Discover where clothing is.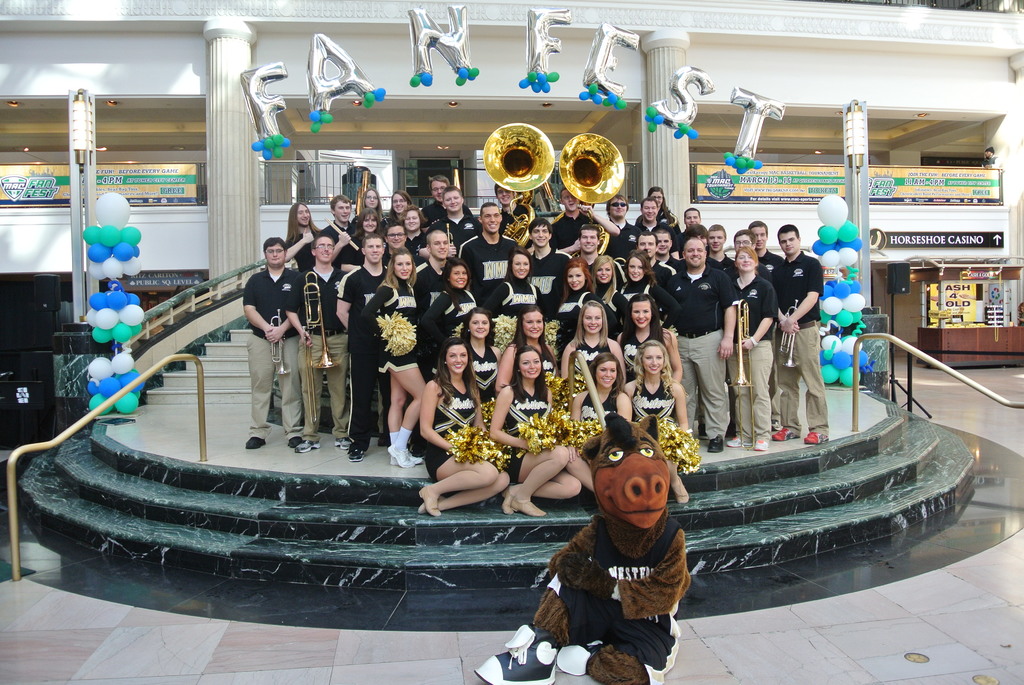
Discovered at [x1=612, y1=217, x2=641, y2=255].
